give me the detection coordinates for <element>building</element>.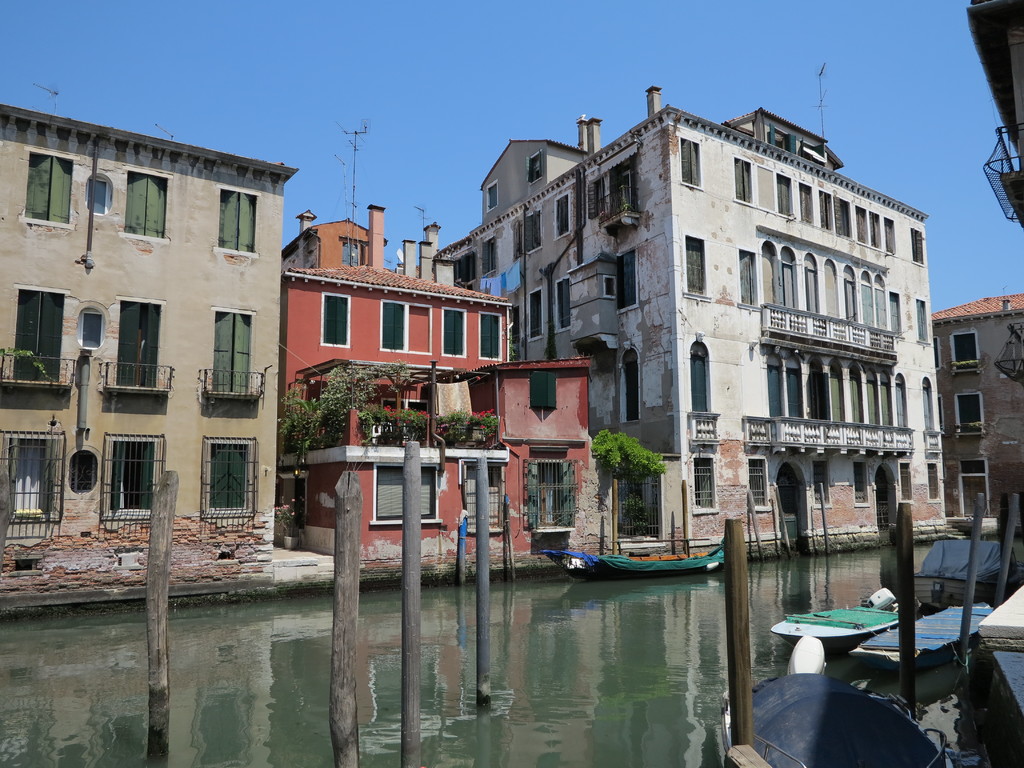
crop(431, 58, 952, 550).
